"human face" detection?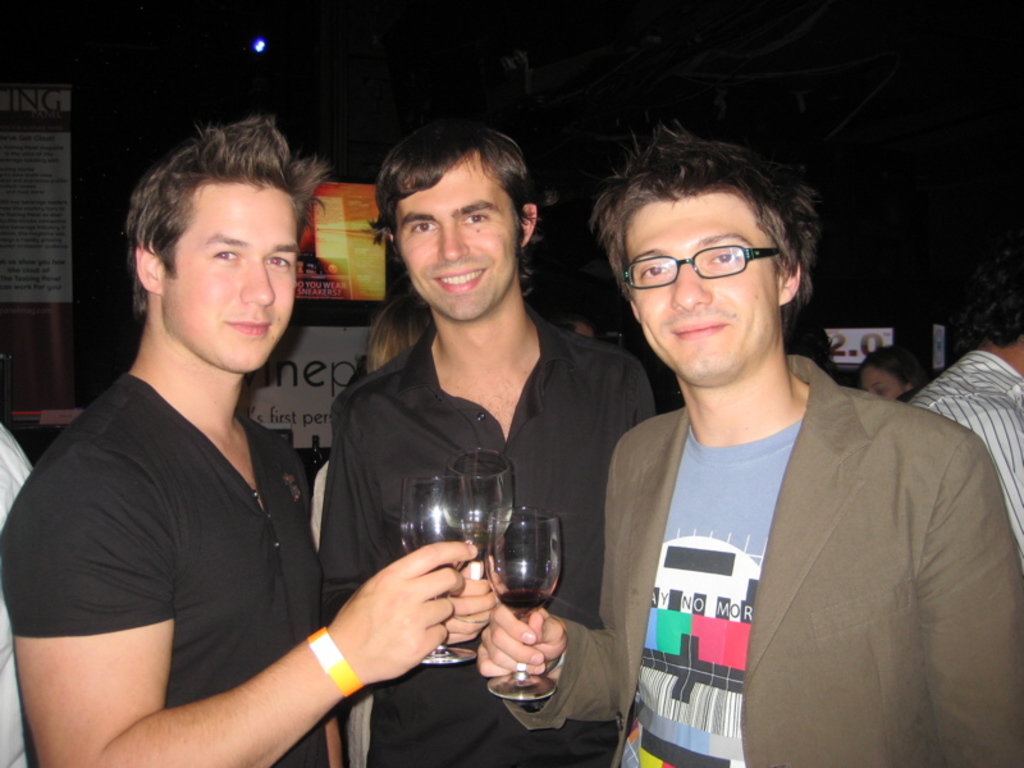
[left=397, top=157, right=520, bottom=328]
